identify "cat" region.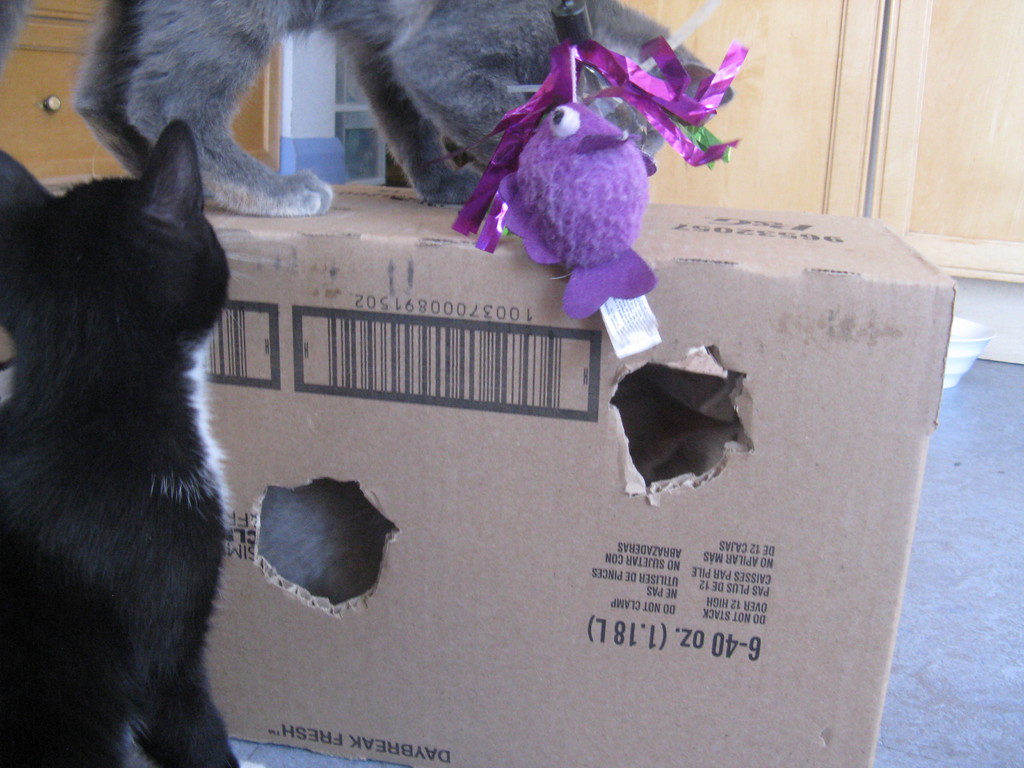
Region: bbox=(0, 124, 266, 767).
